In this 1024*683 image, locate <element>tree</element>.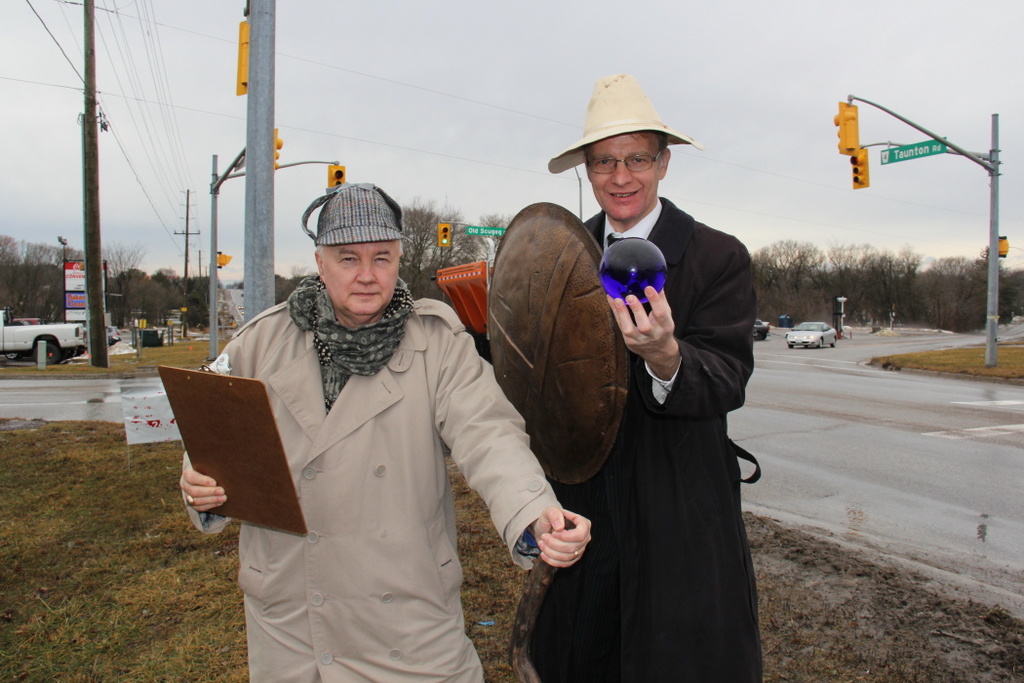
Bounding box: [99,236,213,331].
